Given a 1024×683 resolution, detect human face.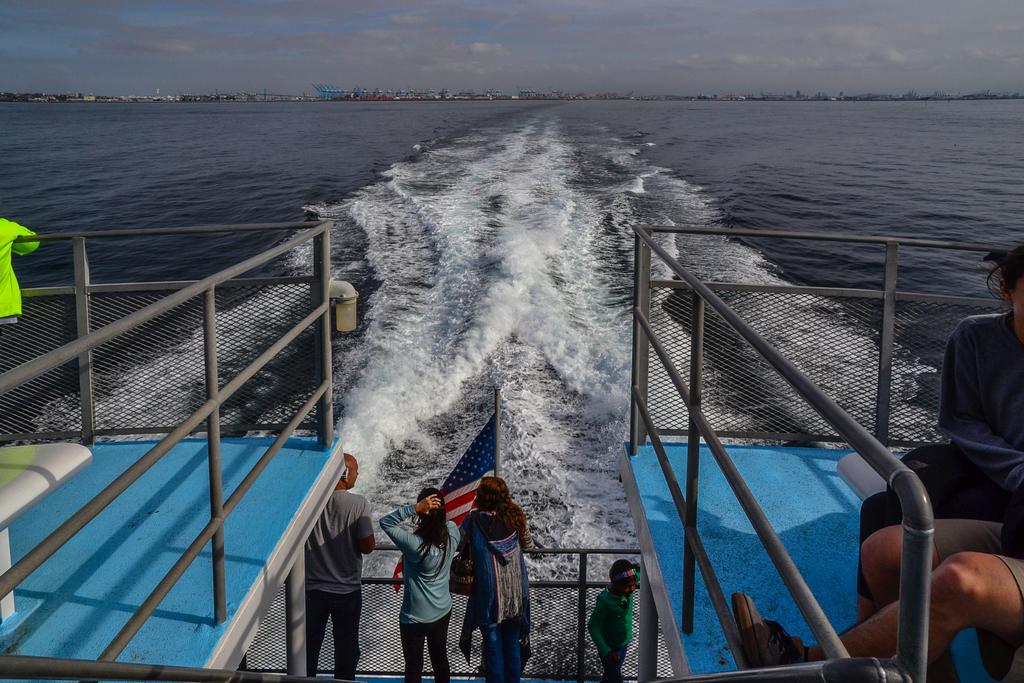
bbox(622, 581, 636, 597).
